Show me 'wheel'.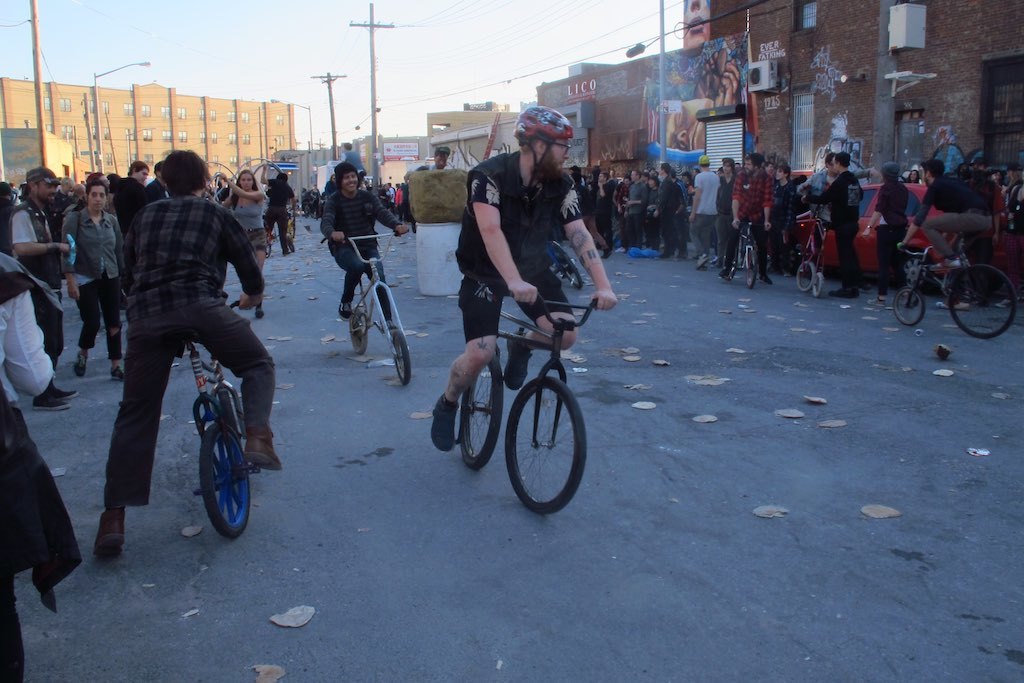
'wheel' is here: bbox(743, 247, 759, 282).
